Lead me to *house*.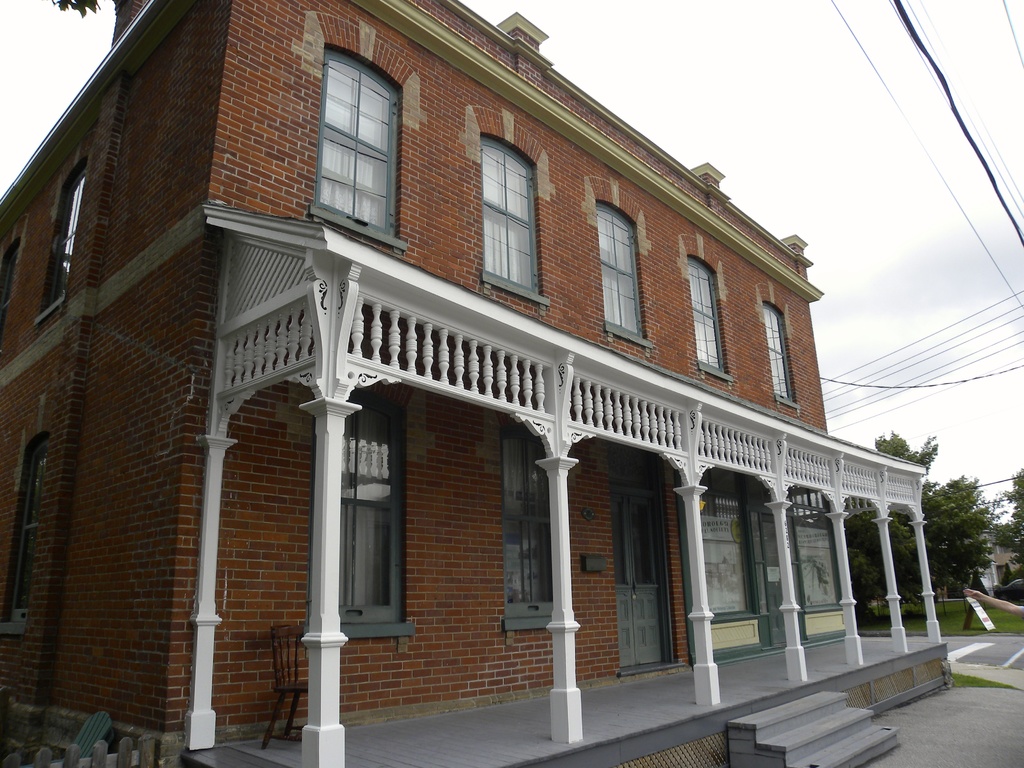
Lead to x1=26 y1=0 x2=931 y2=750.
